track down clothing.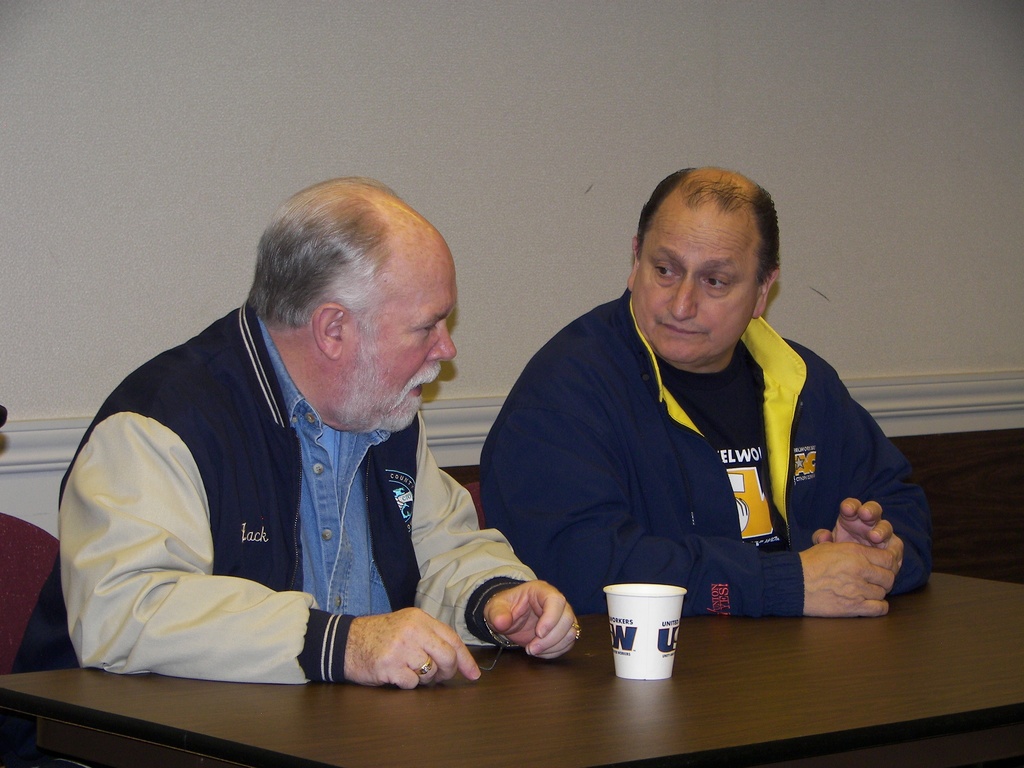
Tracked to region(54, 301, 529, 692).
